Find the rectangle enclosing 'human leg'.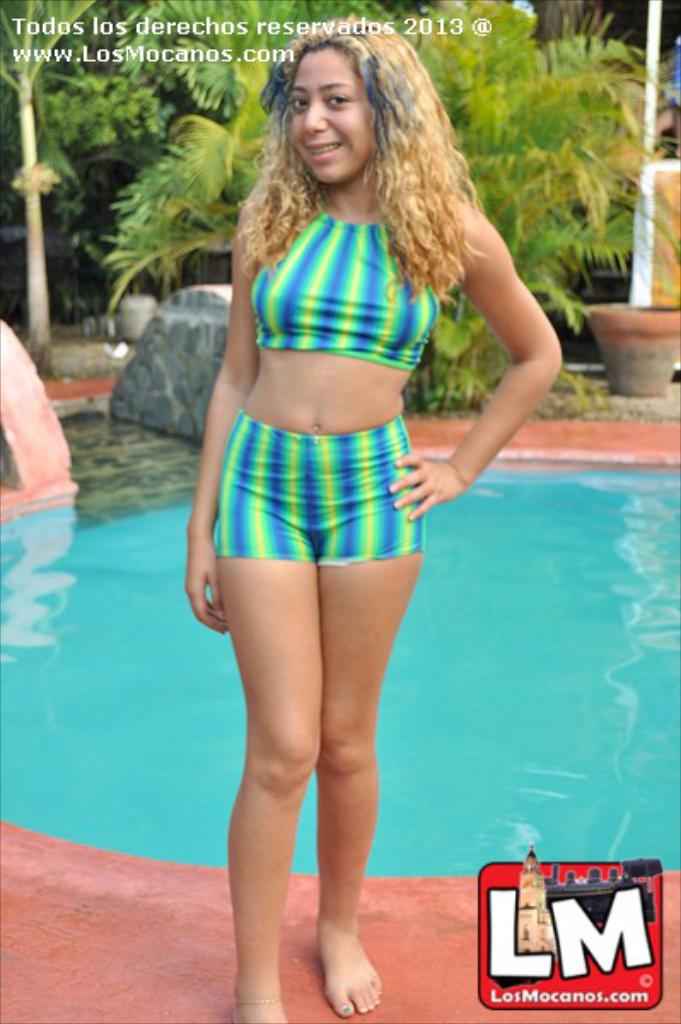
229:423:324:1022.
